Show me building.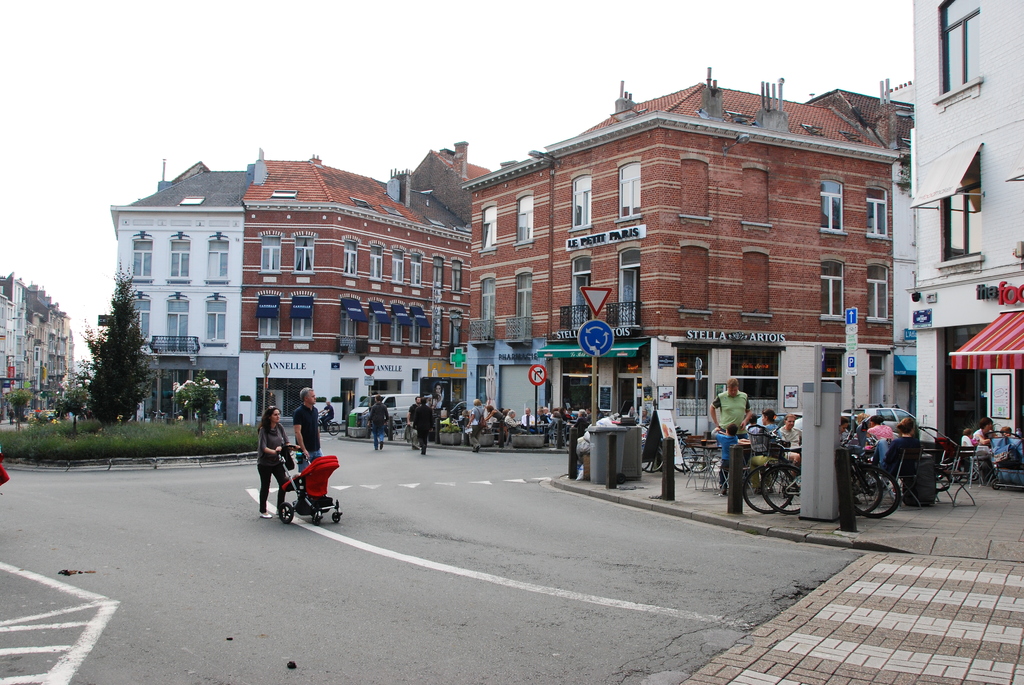
building is here: [463,75,893,404].
